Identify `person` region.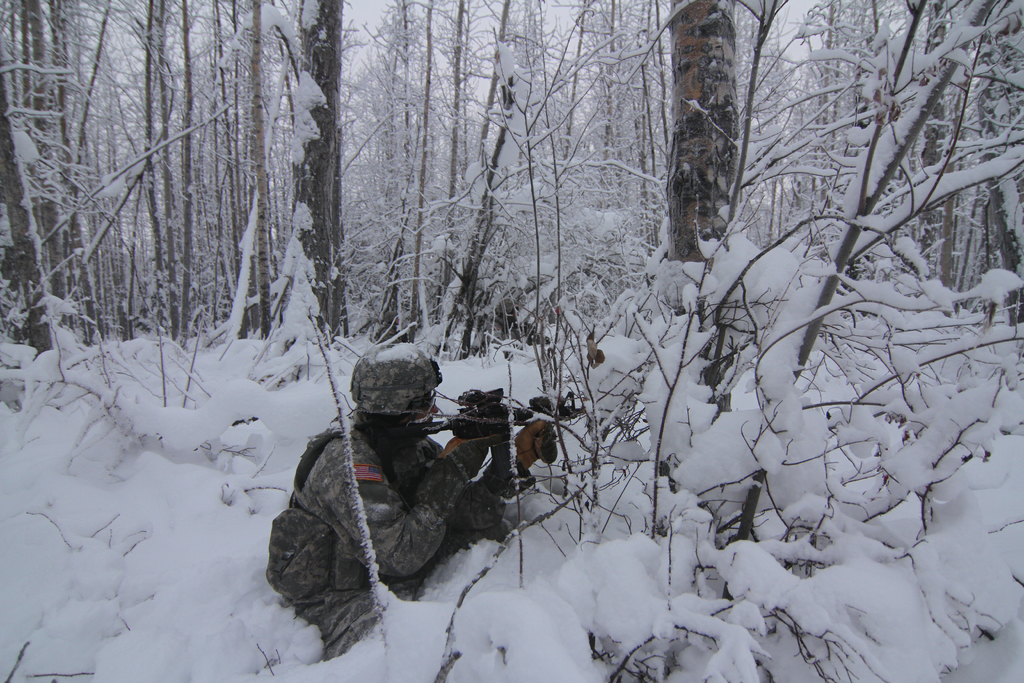
Region: {"left": 256, "top": 341, "right": 566, "bottom": 668}.
